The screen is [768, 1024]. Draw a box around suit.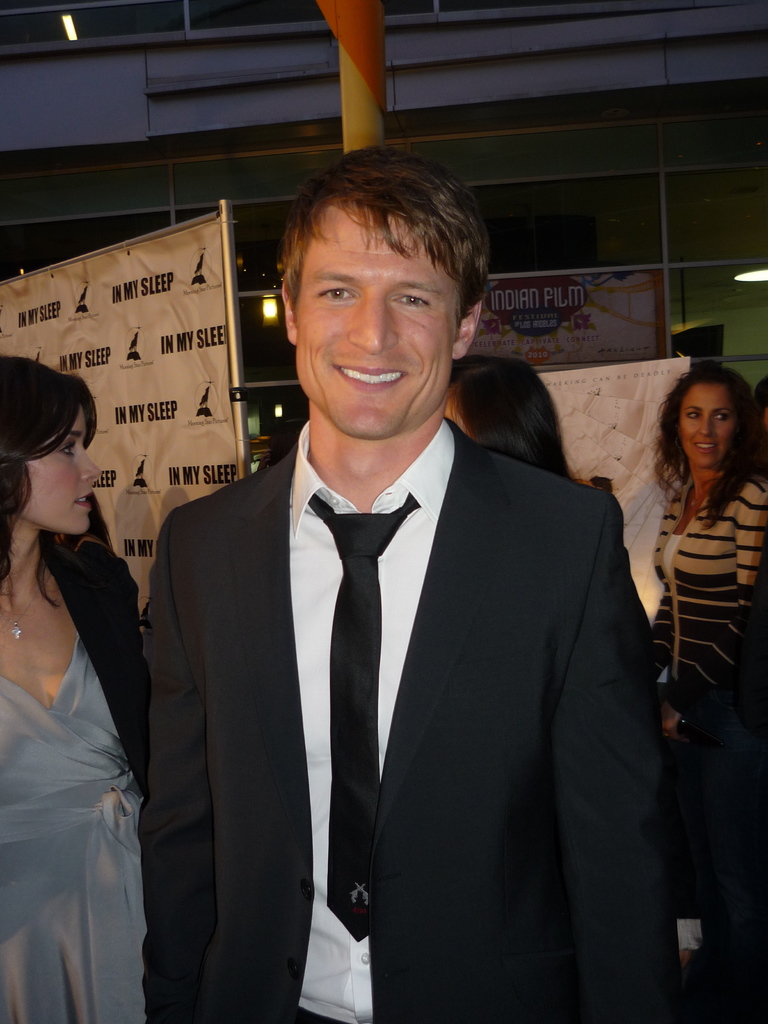
BBox(138, 301, 664, 1007).
